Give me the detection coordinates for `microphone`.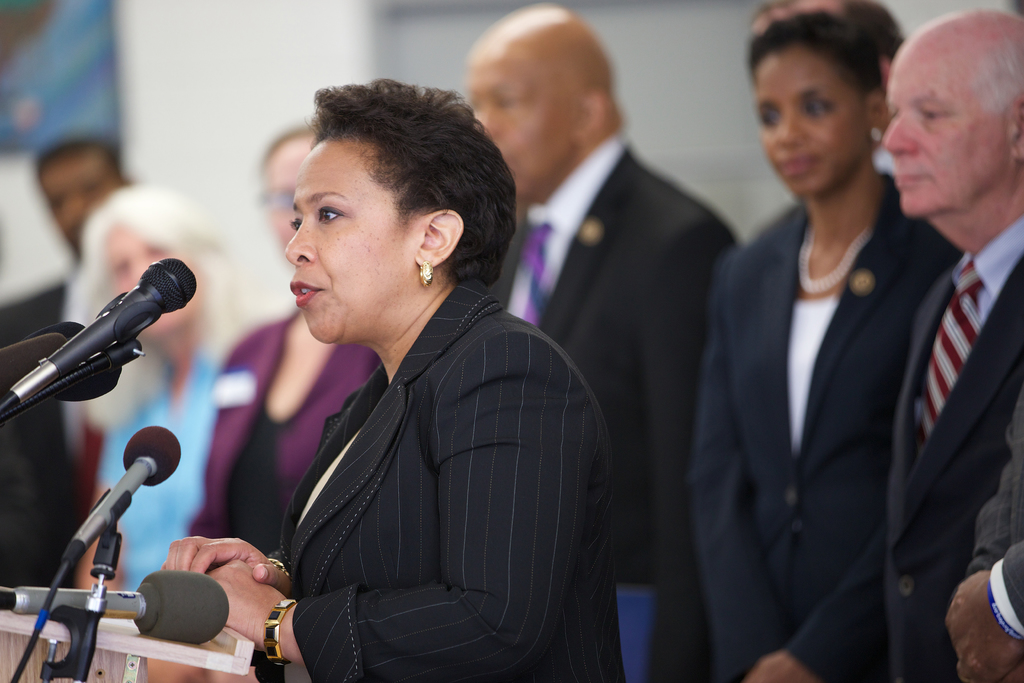
15,259,188,428.
